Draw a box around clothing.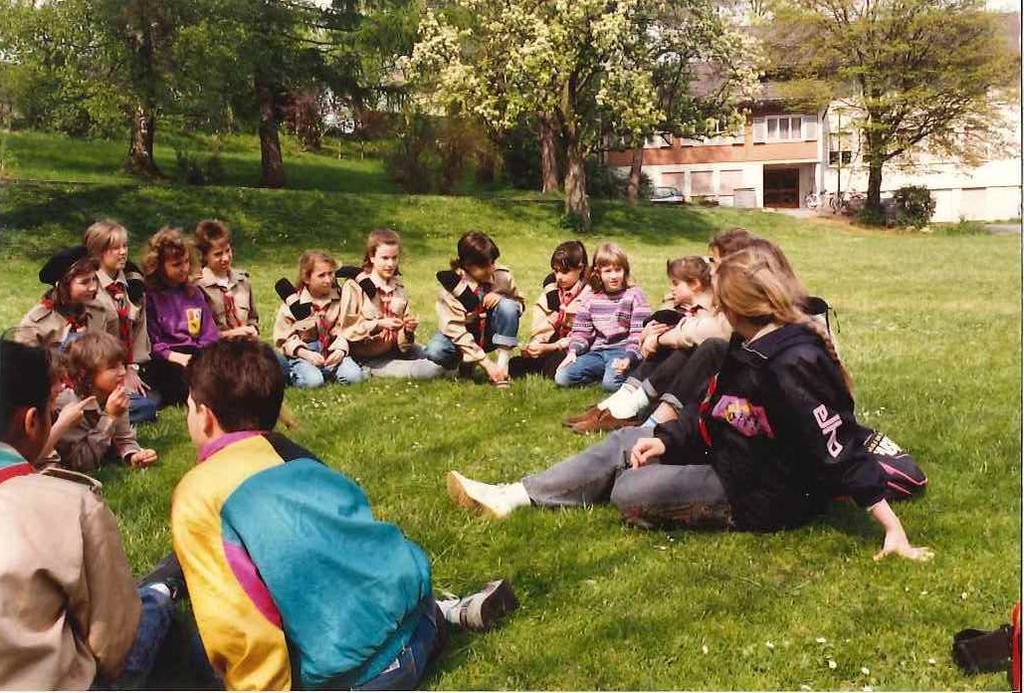
338:269:439:389.
